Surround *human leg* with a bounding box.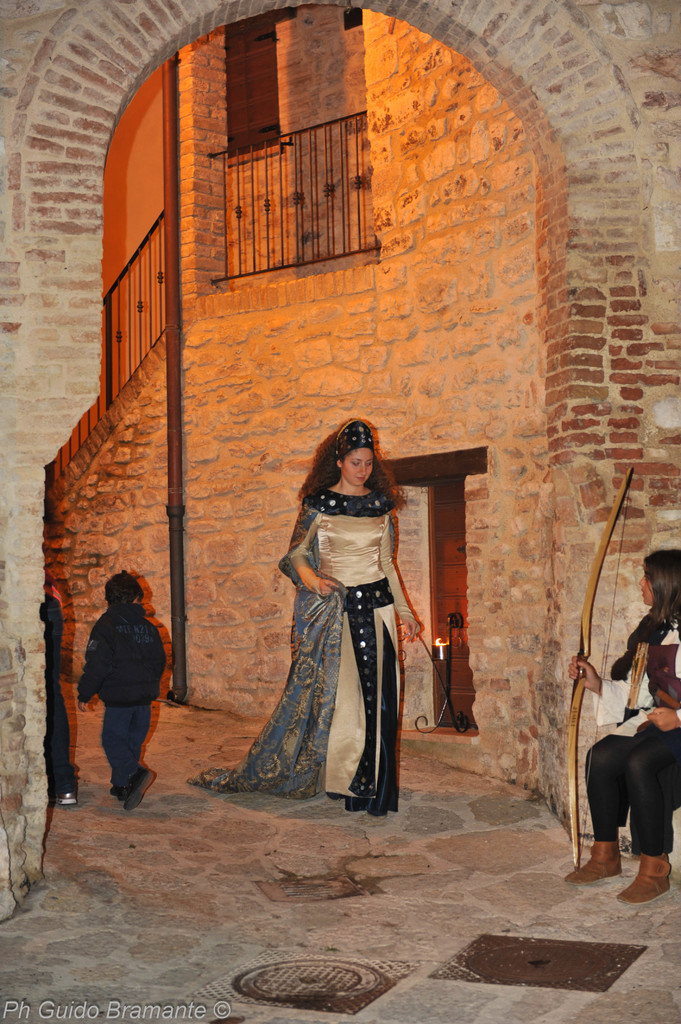
[left=621, top=729, right=680, bottom=902].
